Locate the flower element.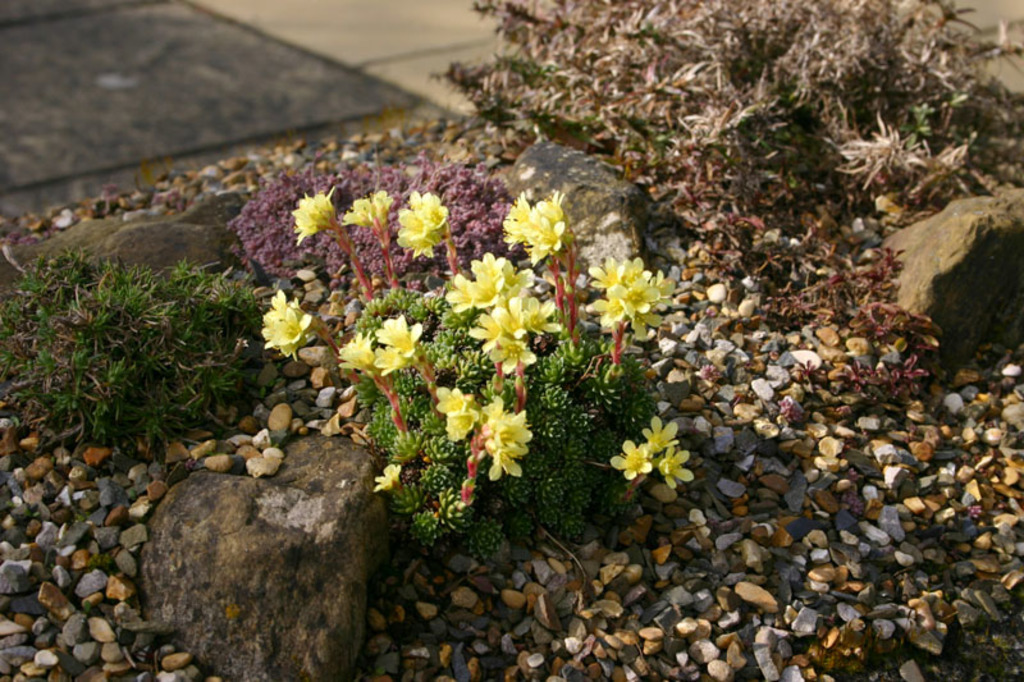
Element bbox: {"x1": 513, "y1": 296, "x2": 562, "y2": 338}.
